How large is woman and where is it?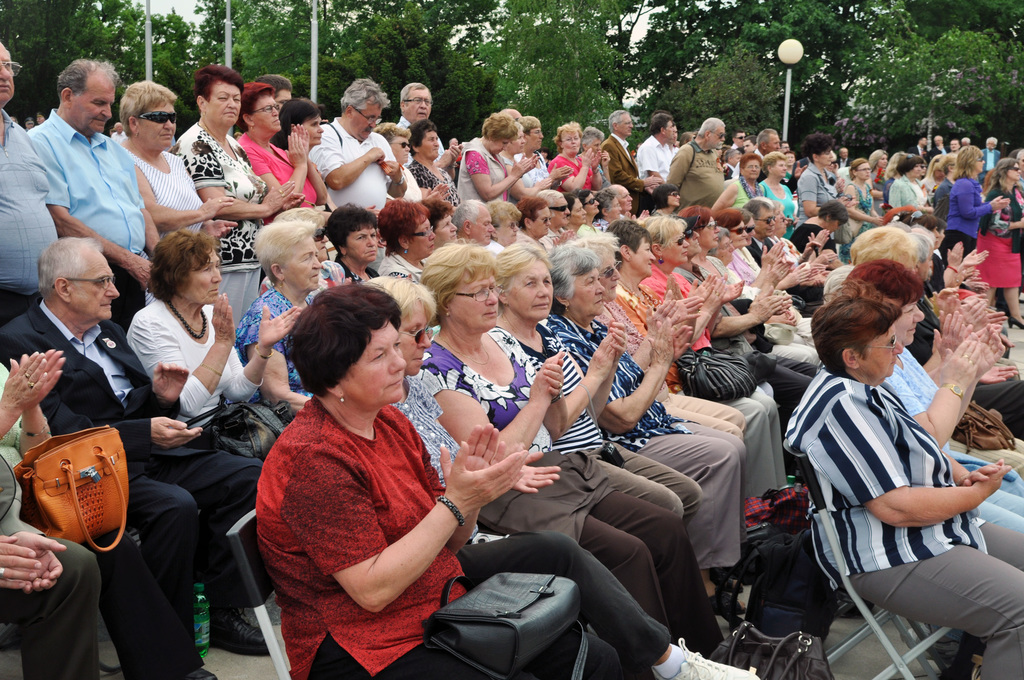
Bounding box: <bbox>235, 225, 323, 428</bbox>.
